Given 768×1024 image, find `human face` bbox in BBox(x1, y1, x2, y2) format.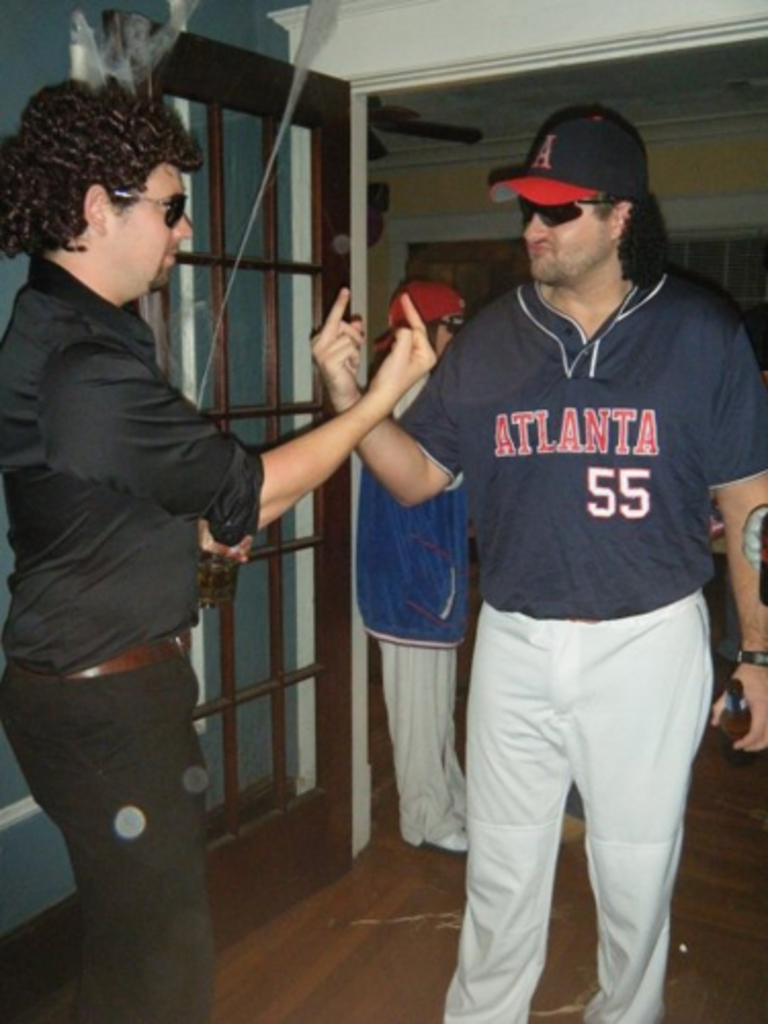
BBox(98, 152, 203, 305).
